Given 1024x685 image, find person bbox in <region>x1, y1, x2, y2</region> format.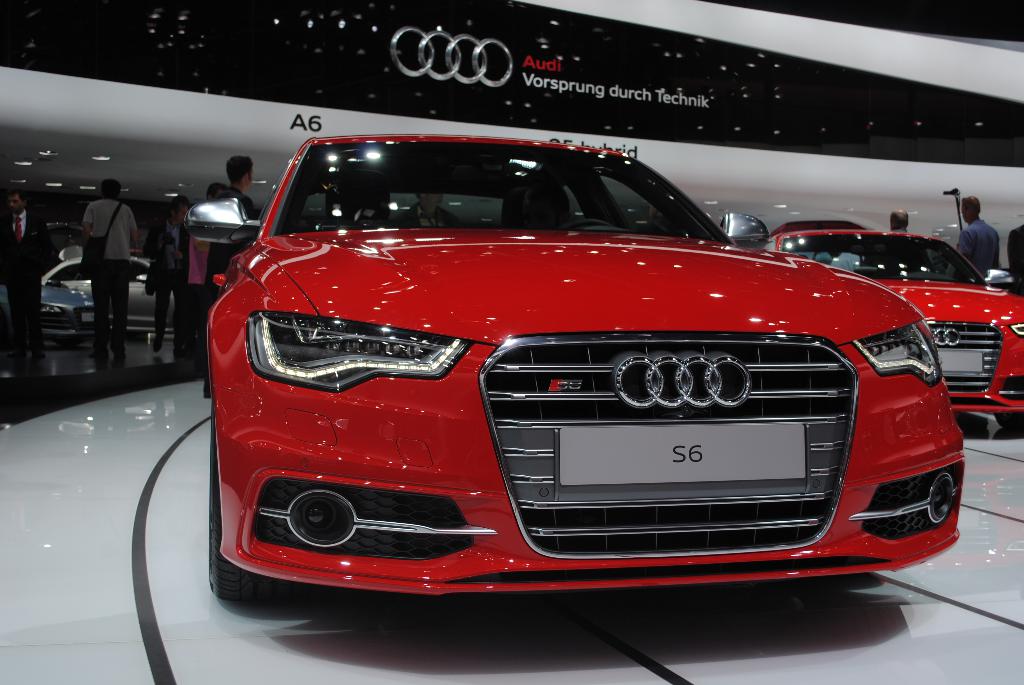
<region>861, 209, 934, 270</region>.
